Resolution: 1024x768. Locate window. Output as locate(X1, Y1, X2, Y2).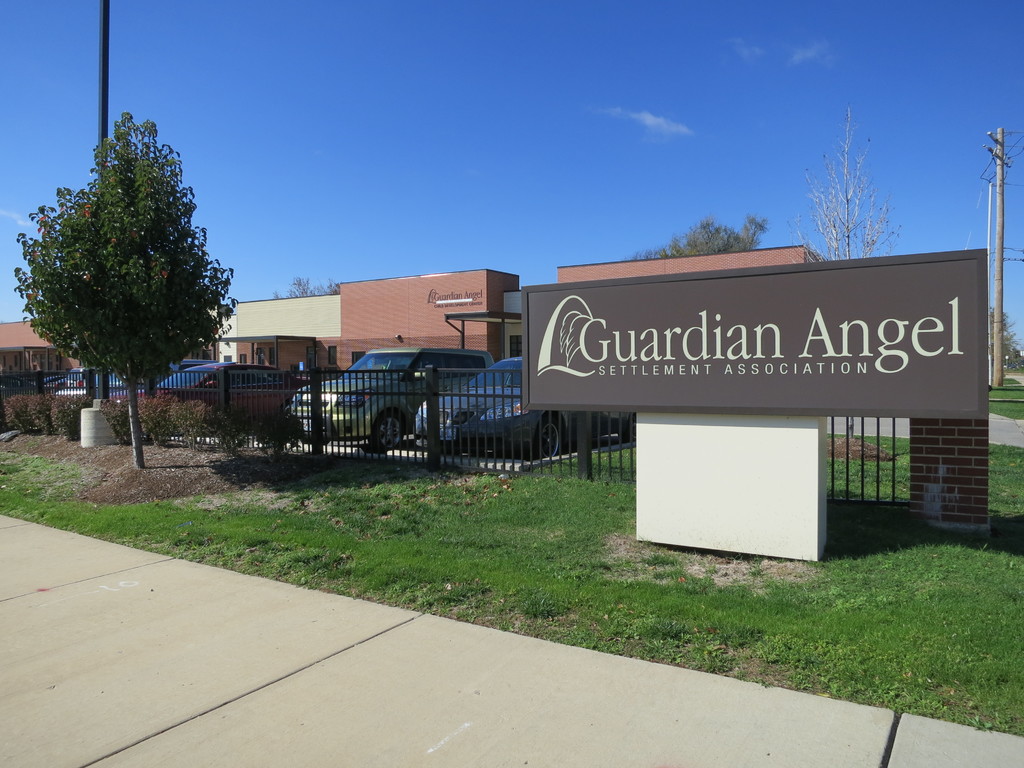
locate(10, 362, 13, 373).
